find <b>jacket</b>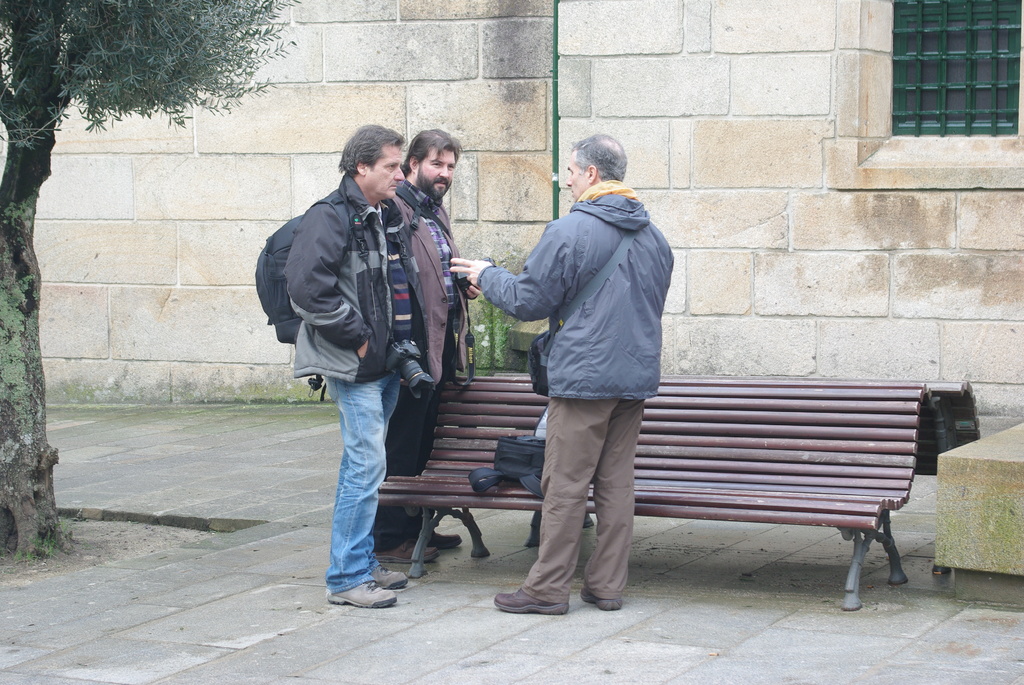
BBox(481, 153, 686, 393)
